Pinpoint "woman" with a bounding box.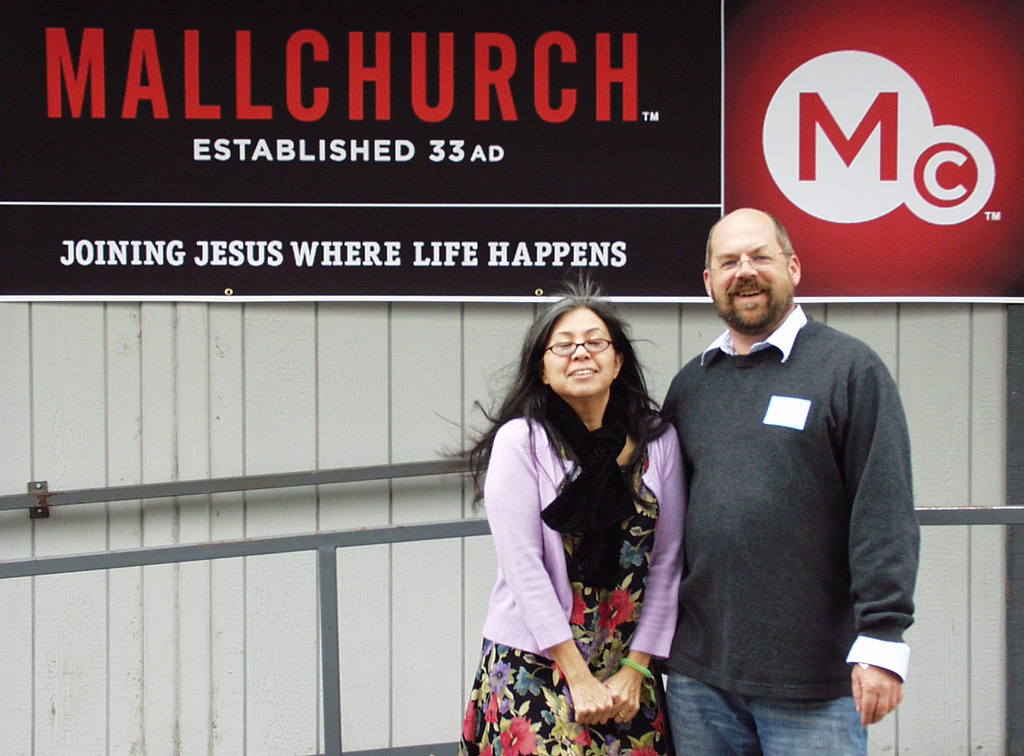
select_region(463, 282, 684, 752).
